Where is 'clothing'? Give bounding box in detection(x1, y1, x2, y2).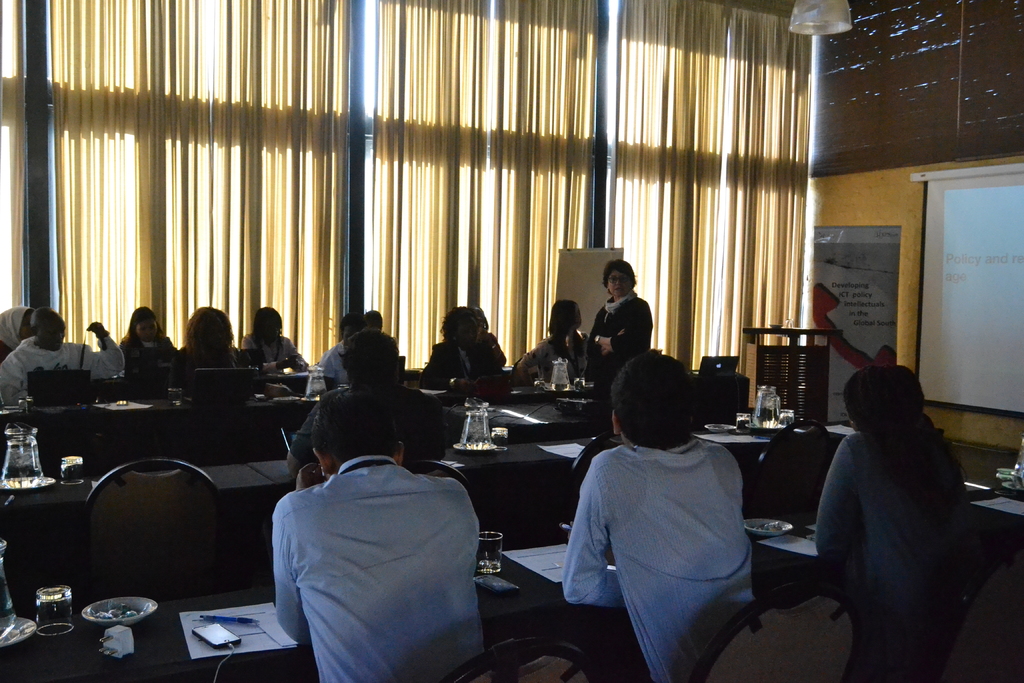
detection(0, 338, 125, 404).
